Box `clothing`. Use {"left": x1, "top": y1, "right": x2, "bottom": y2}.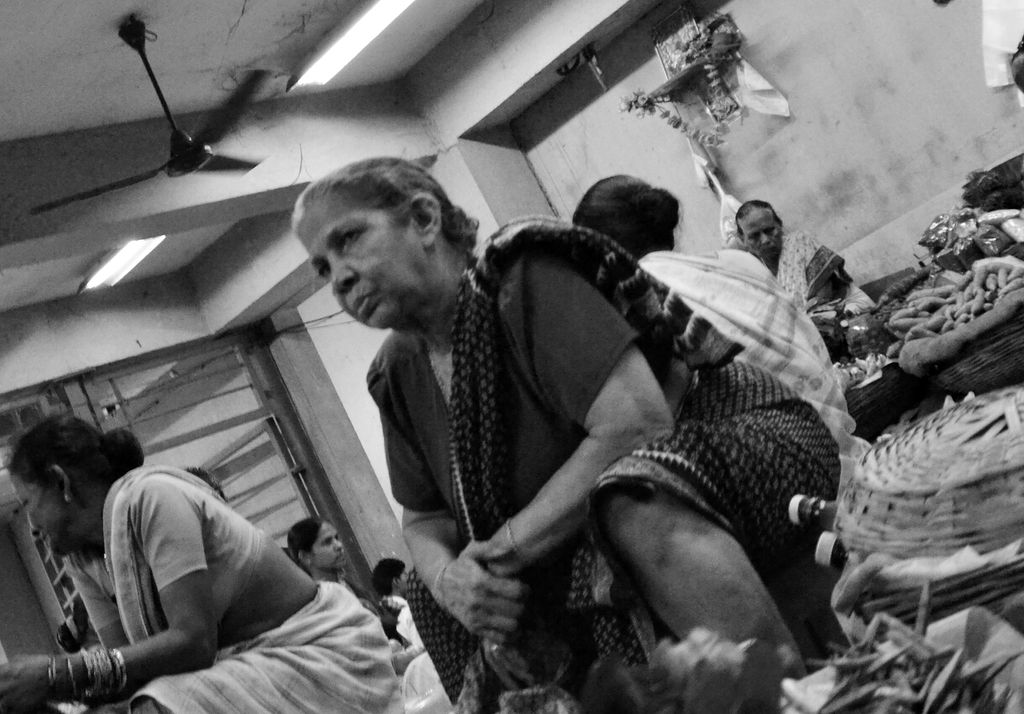
{"left": 757, "top": 234, "right": 882, "bottom": 312}.
